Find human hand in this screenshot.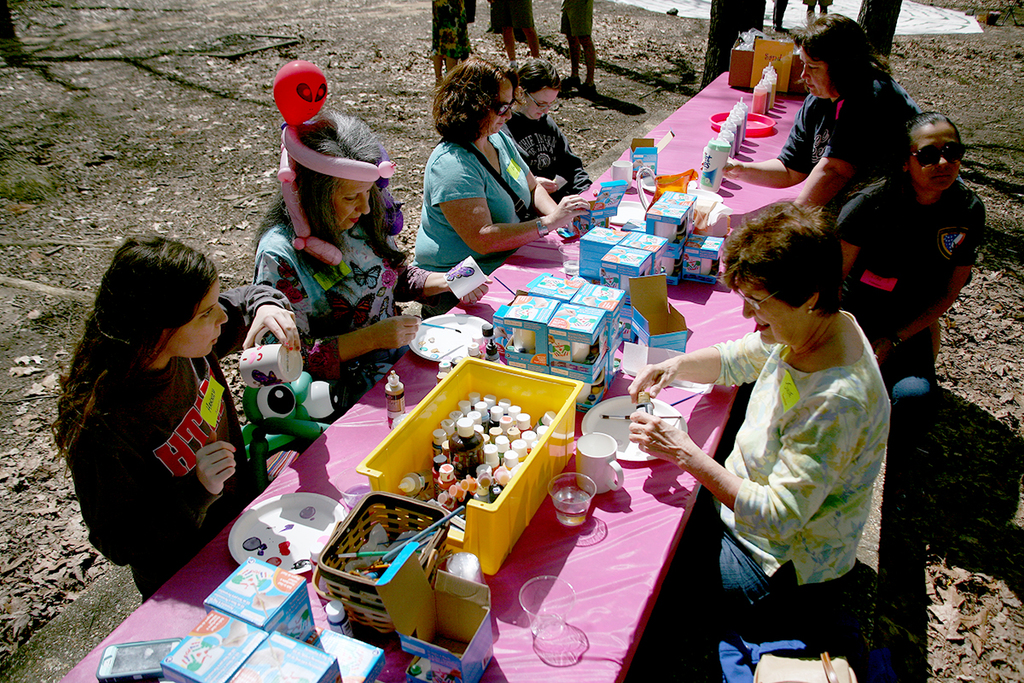
The bounding box for human hand is l=536, t=175, r=558, b=199.
